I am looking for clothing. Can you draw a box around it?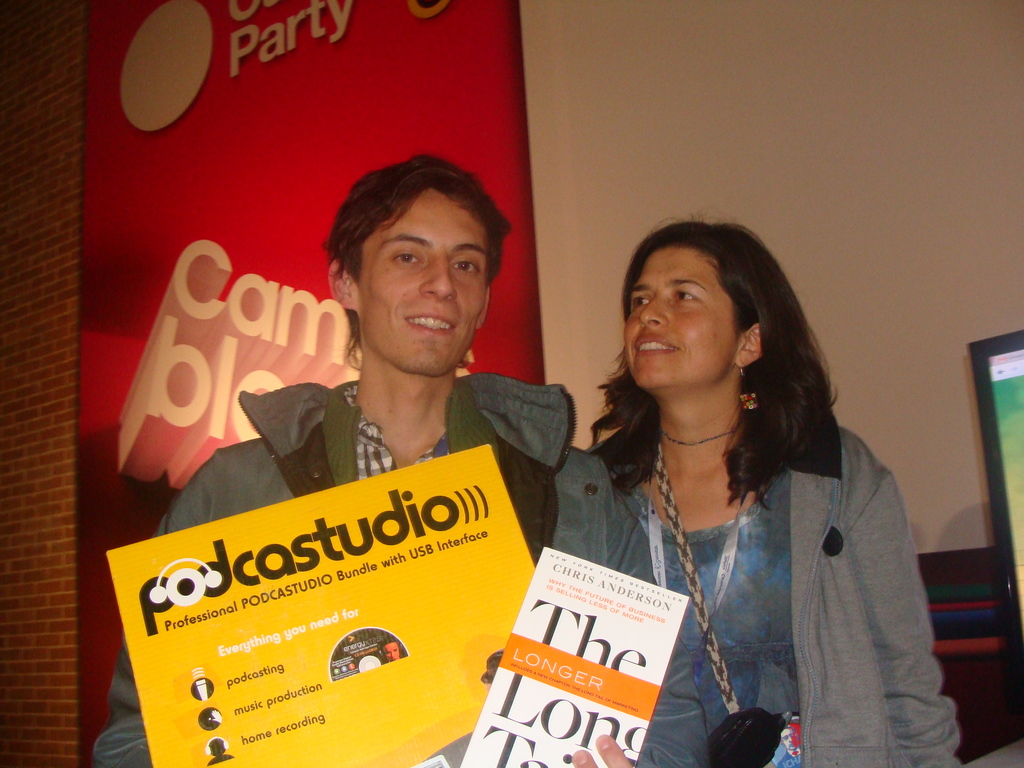
Sure, the bounding box is rect(542, 376, 947, 747).
